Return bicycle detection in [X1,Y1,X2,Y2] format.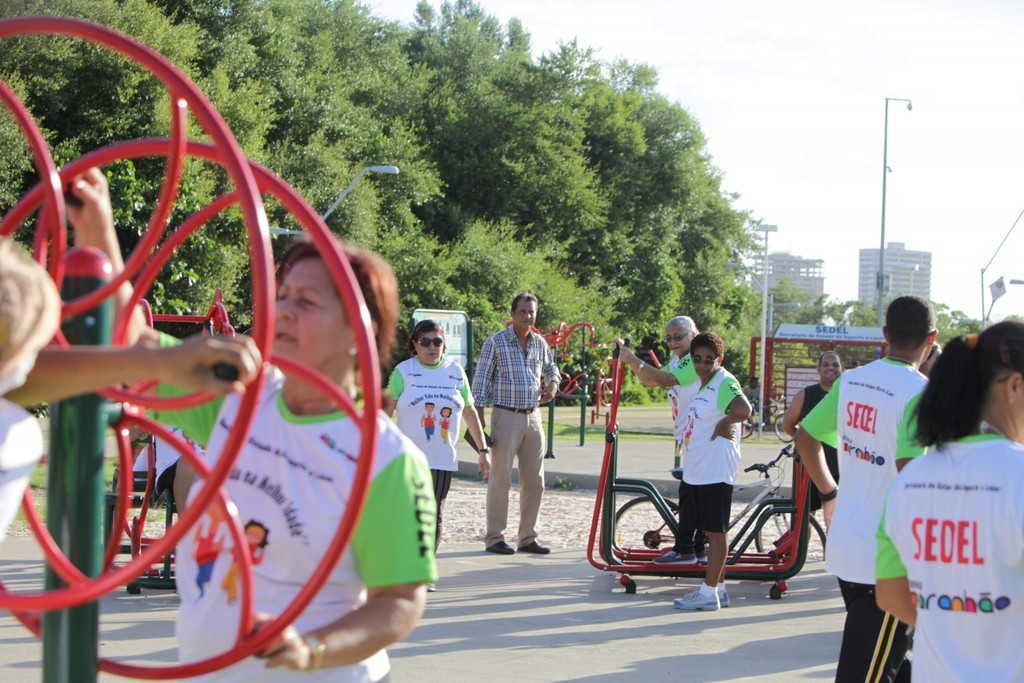
[591,438,826,595].
